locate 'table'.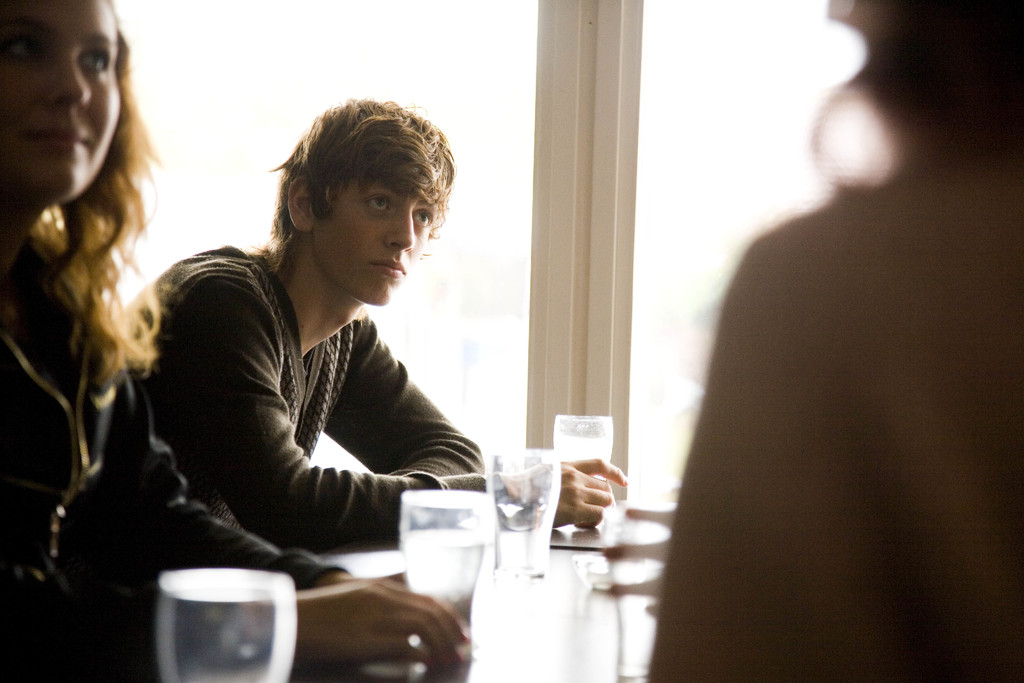
Bounding box: 210, 504, 660, 682.
